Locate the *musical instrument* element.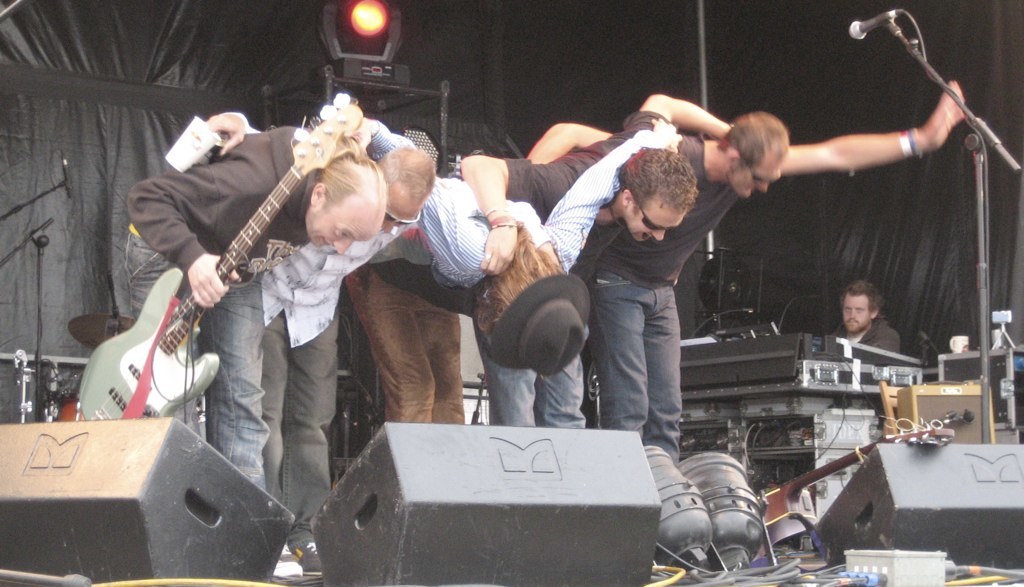
Element bbox: region(84, 93, 366, 421).
